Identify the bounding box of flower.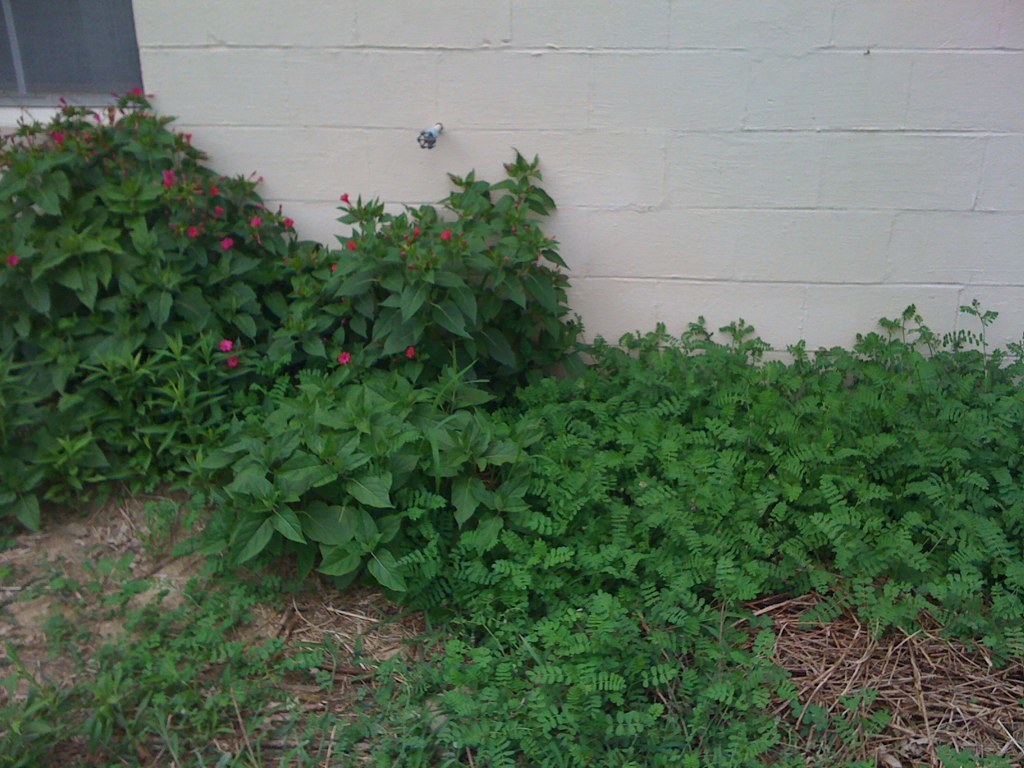
<bbox>209, 183, 220, 195</bbox>.
